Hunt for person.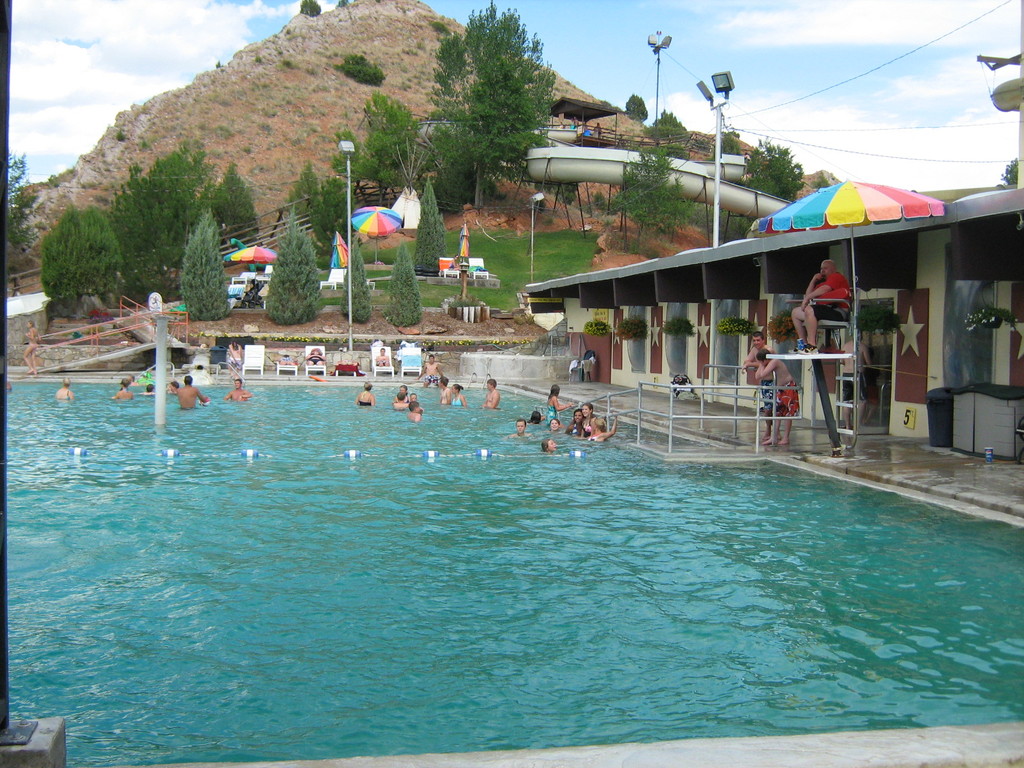
Hunted down at 394 390 406 412.
